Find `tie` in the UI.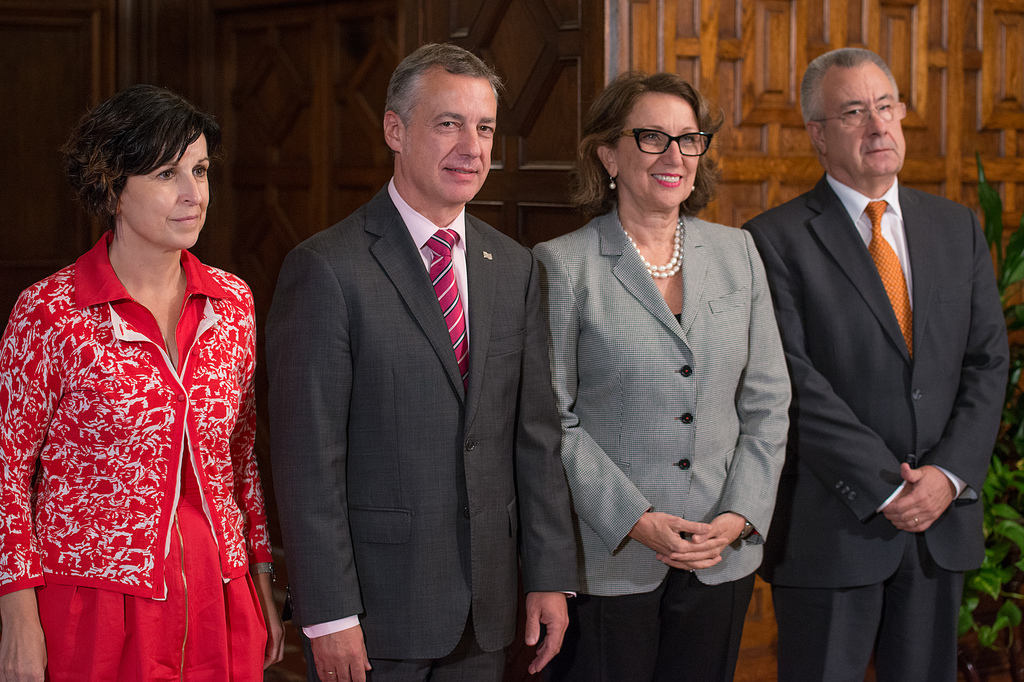
UI element at region(422, 228, 467, 386).
